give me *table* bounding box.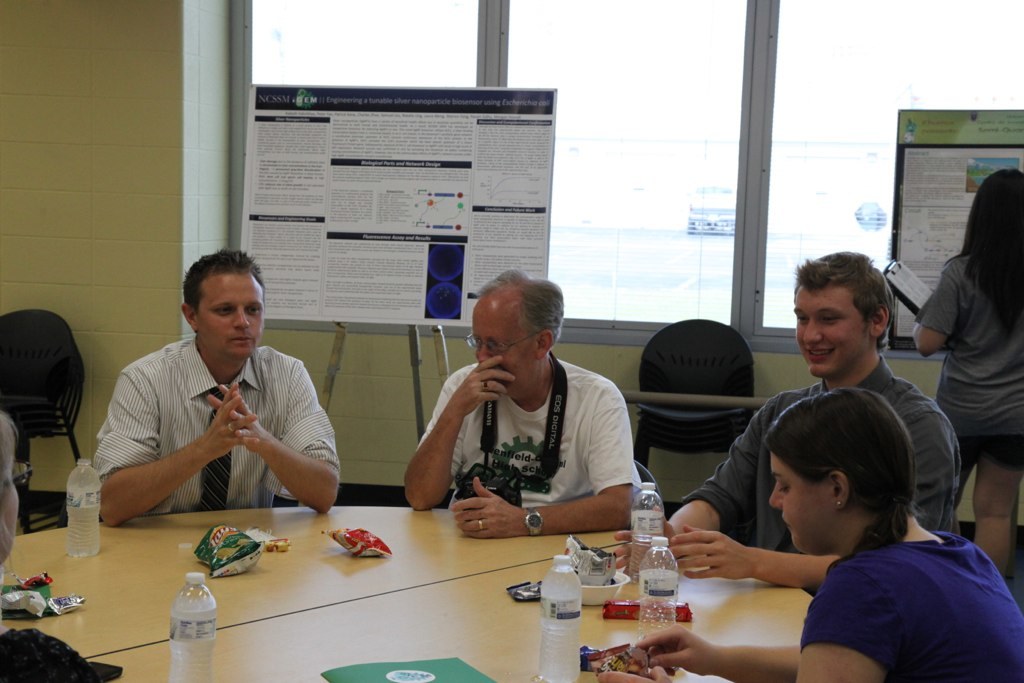
(x1=73, y1=485, x2=787, y2=679).
